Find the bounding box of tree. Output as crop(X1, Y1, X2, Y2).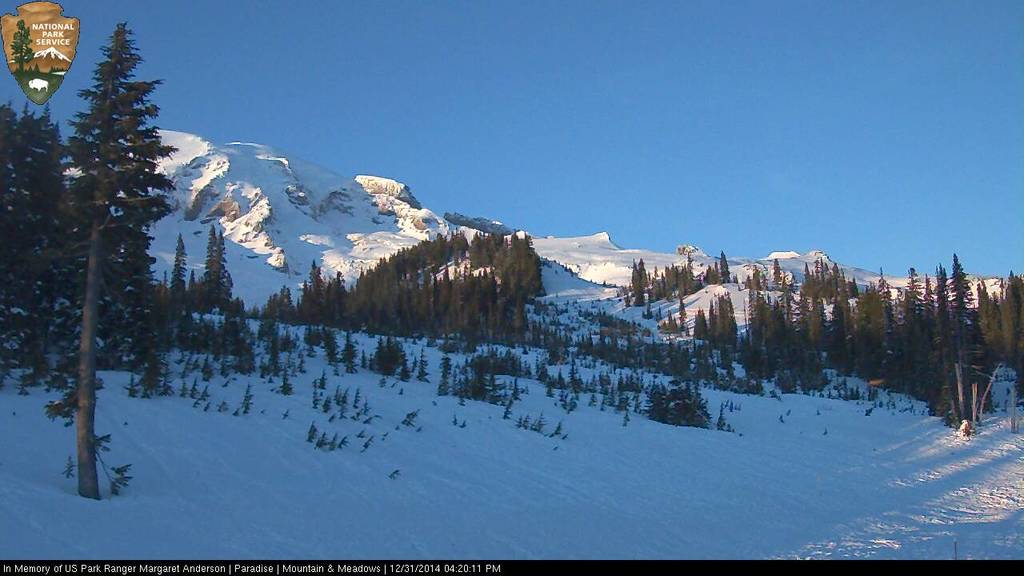
crop(627, 263, 646, 300).
